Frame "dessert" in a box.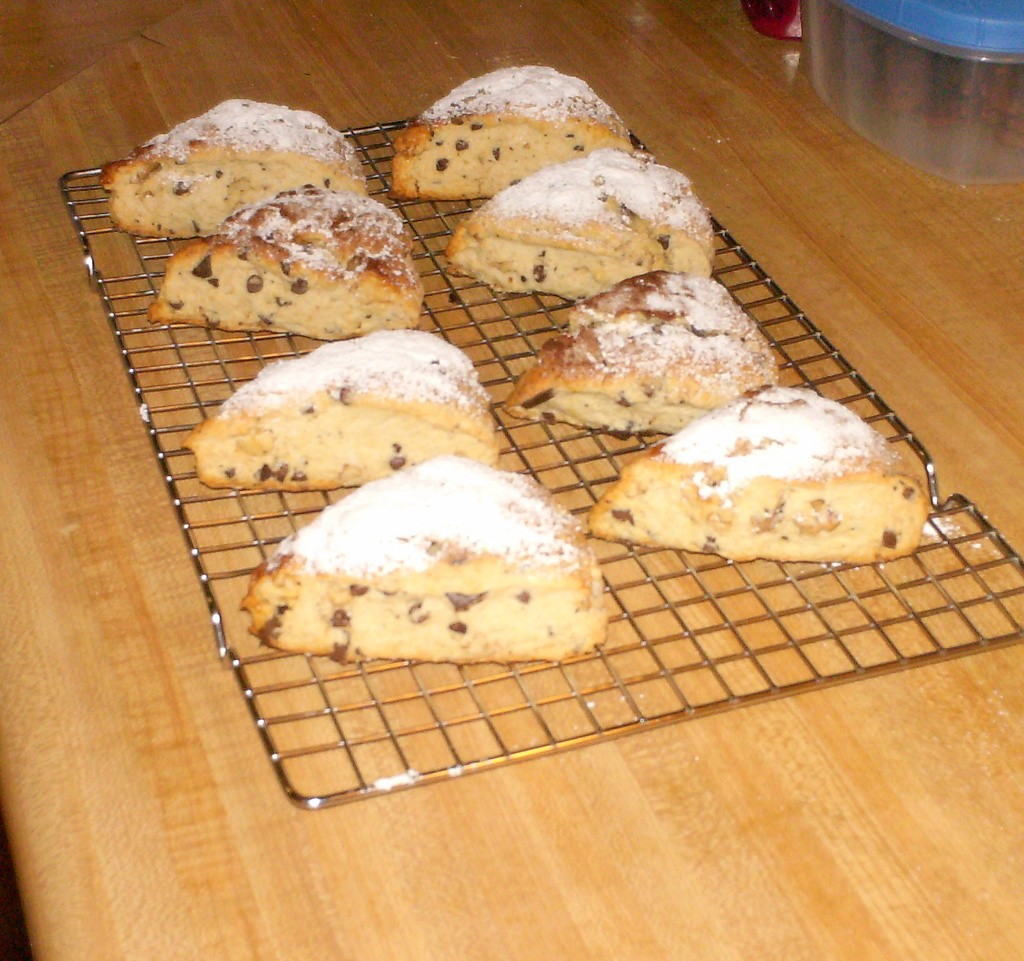
pyautogui.locateOnScreen(440, 142, 718, 285).
